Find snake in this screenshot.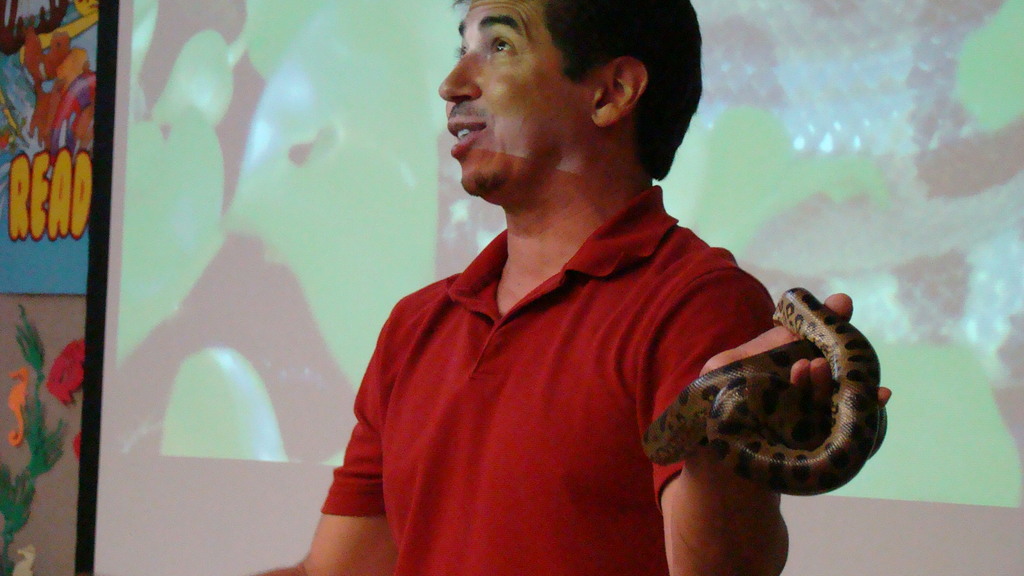
The bounding box for snake is [645, 271, 892, 497].
